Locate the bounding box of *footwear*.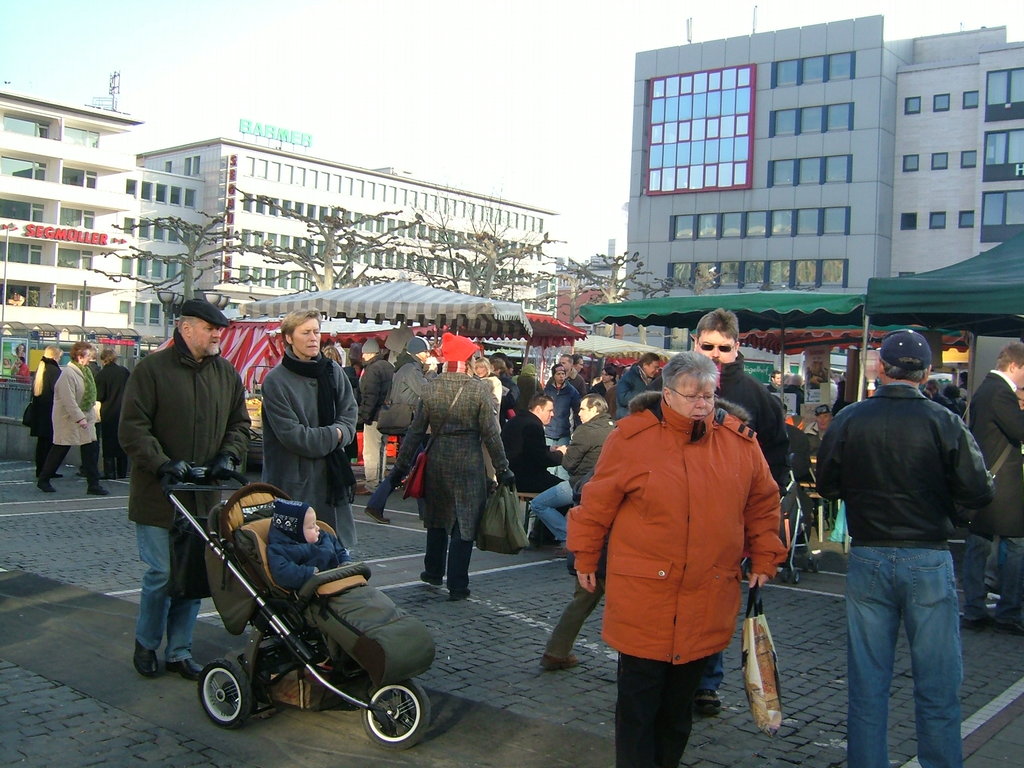
Bounding box: bbox=[354, 481, 370, 493].
